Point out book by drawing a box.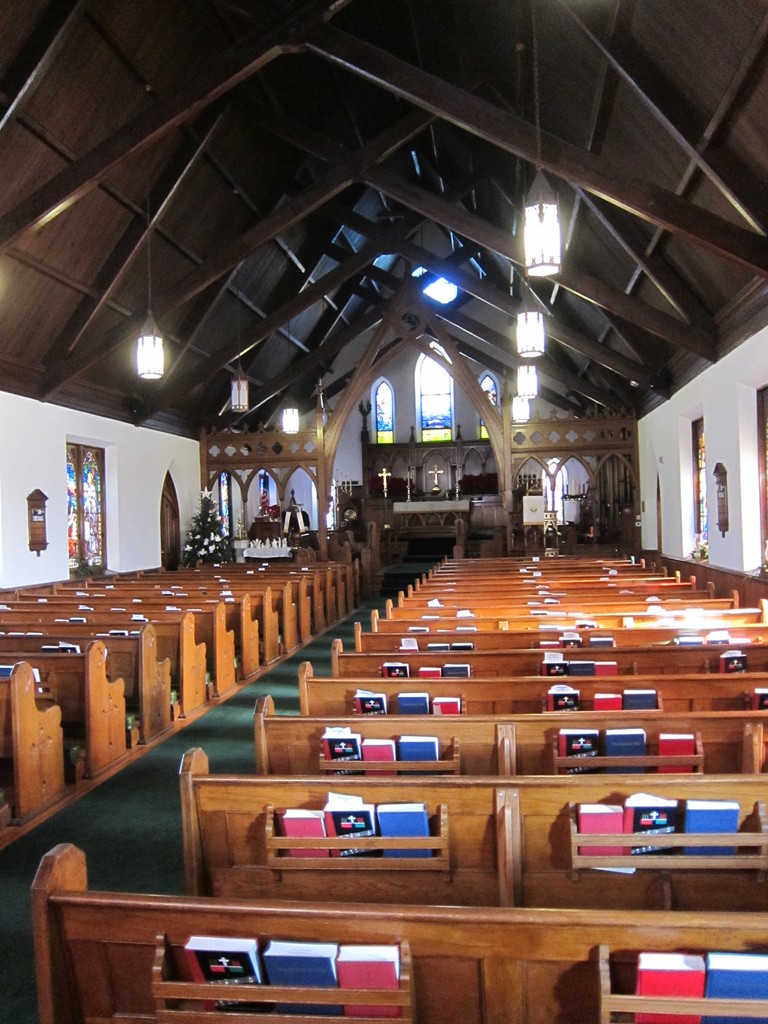
557/726/602/777.
